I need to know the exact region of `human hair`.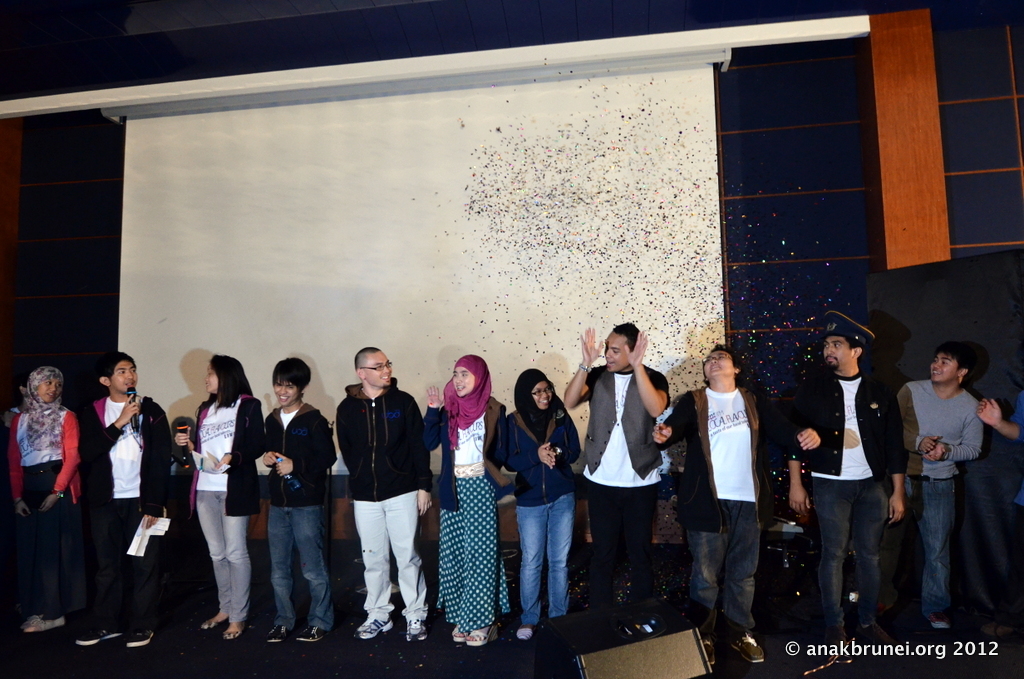
Region: 102 353 138 377.
